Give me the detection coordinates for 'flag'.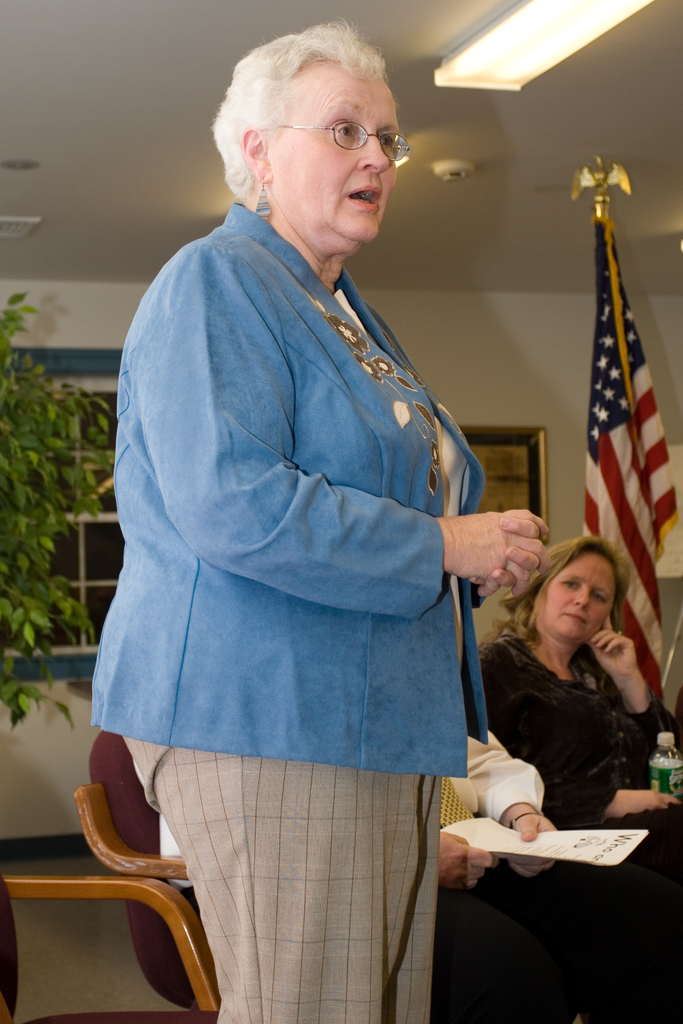
(575, 196, 677, 643).
